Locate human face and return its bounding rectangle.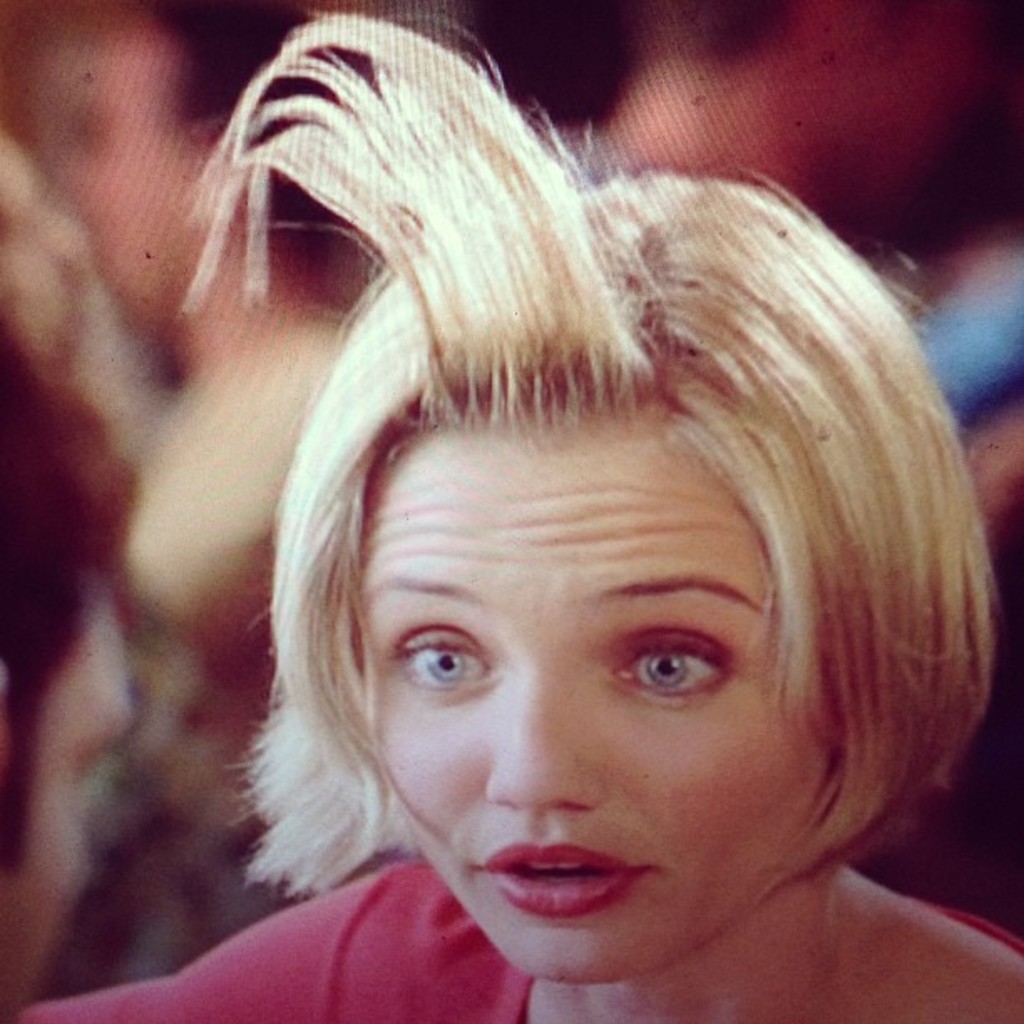
box=[358, 428, 832, 984].
